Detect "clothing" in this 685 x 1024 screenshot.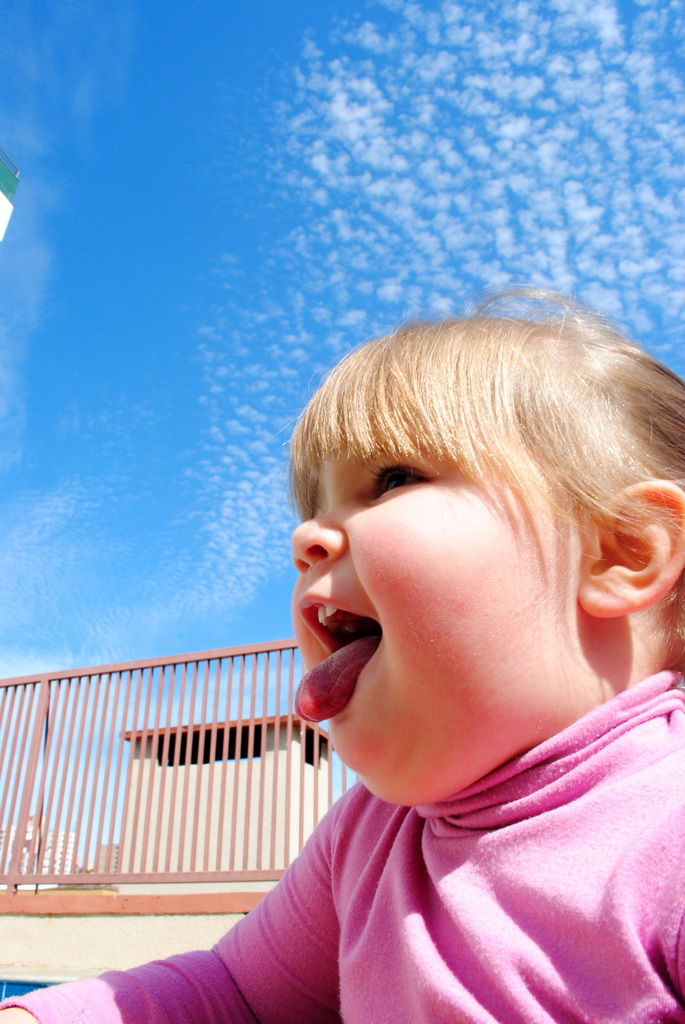
Detection: (left=179, top=663, right=684, bottom=1017).
